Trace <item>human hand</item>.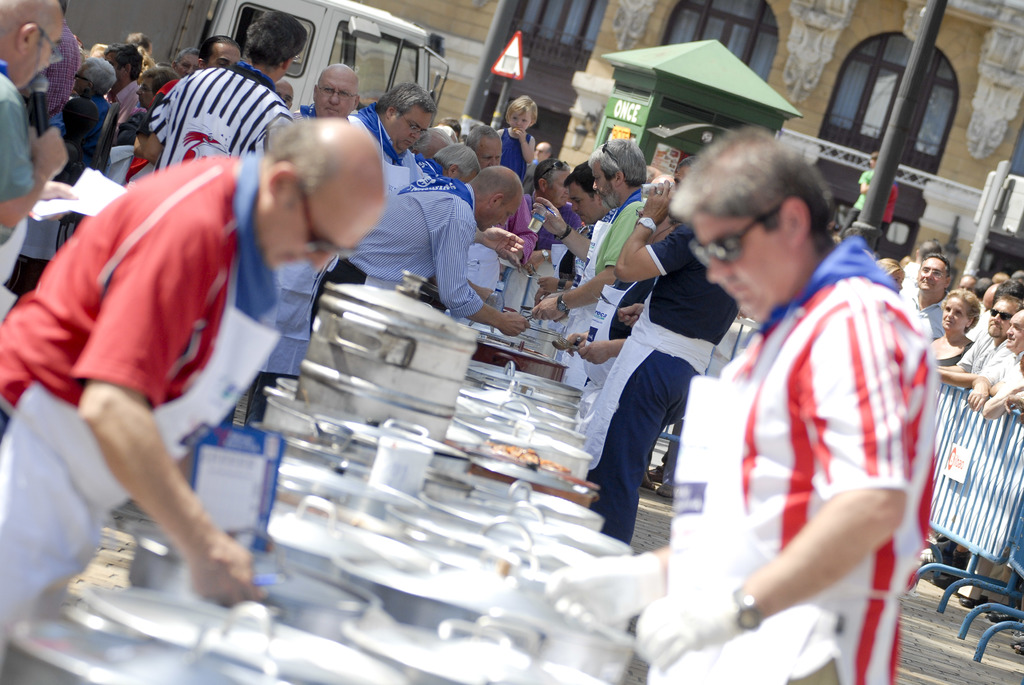
Traced to detection(531, 197, 570, 239).
